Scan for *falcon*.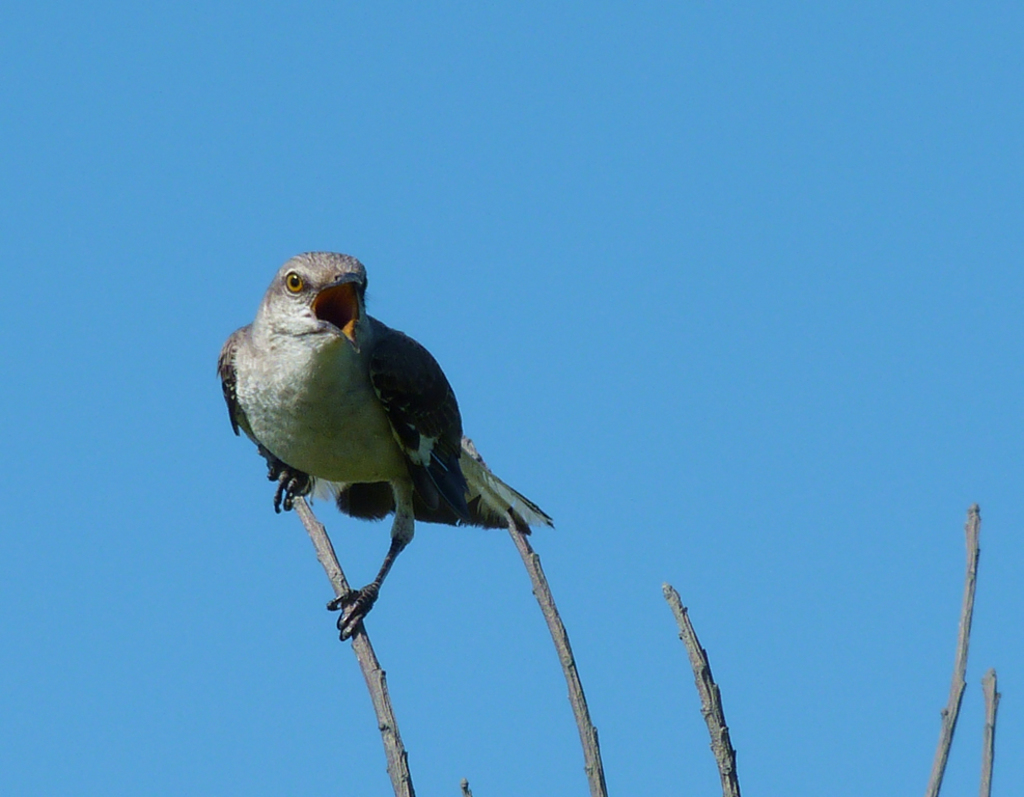
Scan result: 211, 251, 559, 642.
